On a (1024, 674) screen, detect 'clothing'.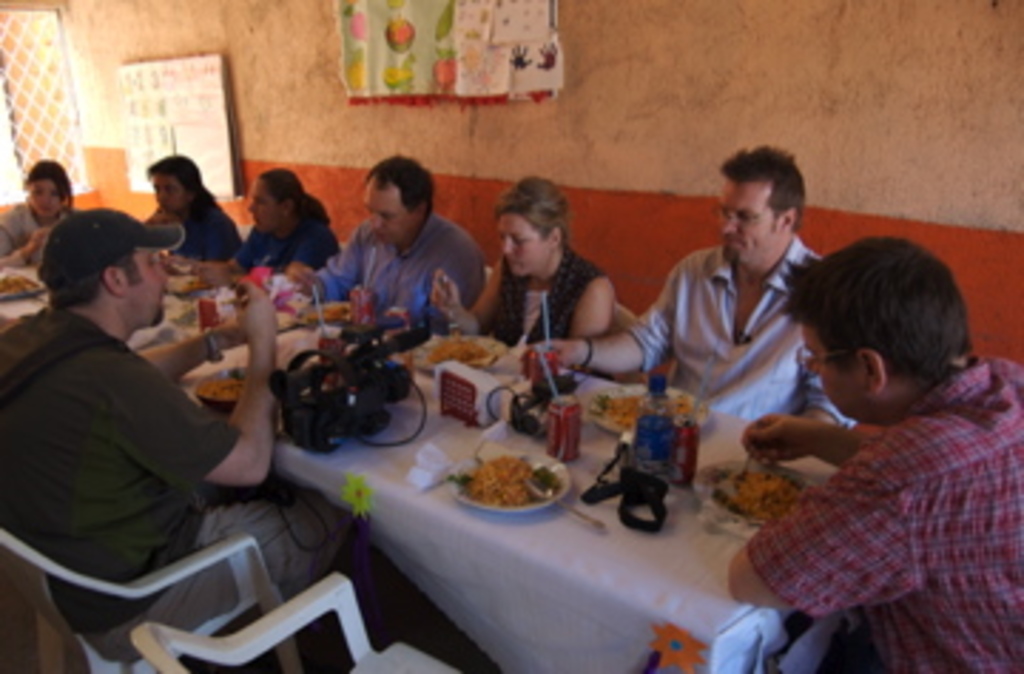
<region>230, 230, 336, 276</region>.
